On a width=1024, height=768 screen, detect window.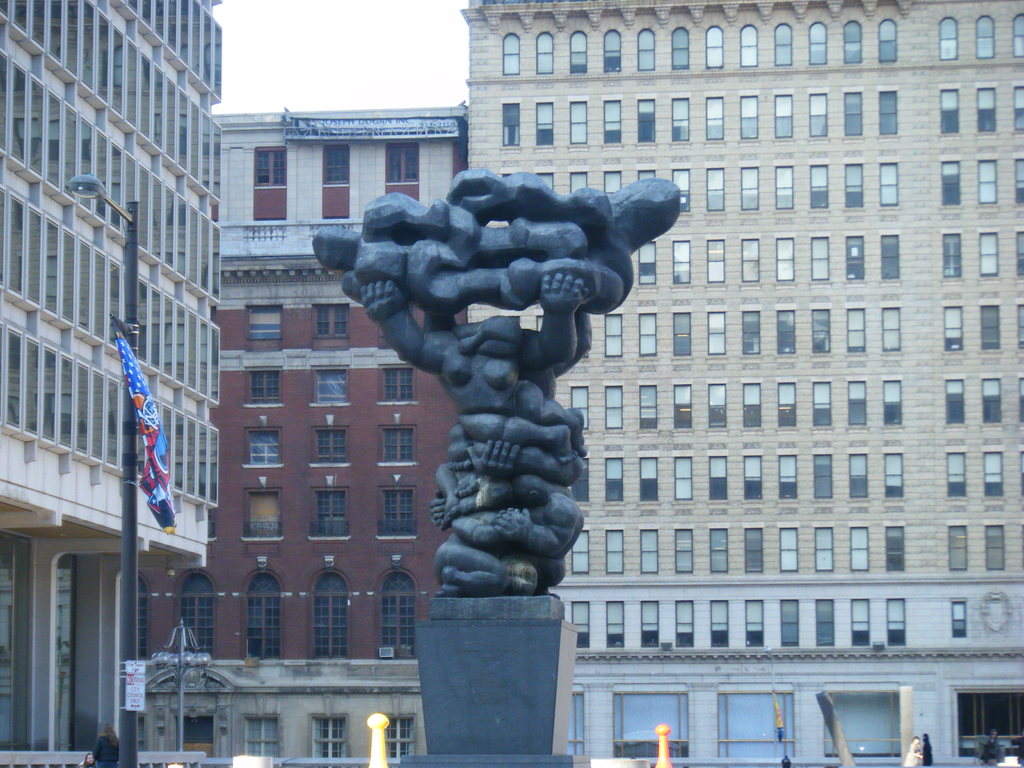
bbox=[242, 714, 279, 757].
